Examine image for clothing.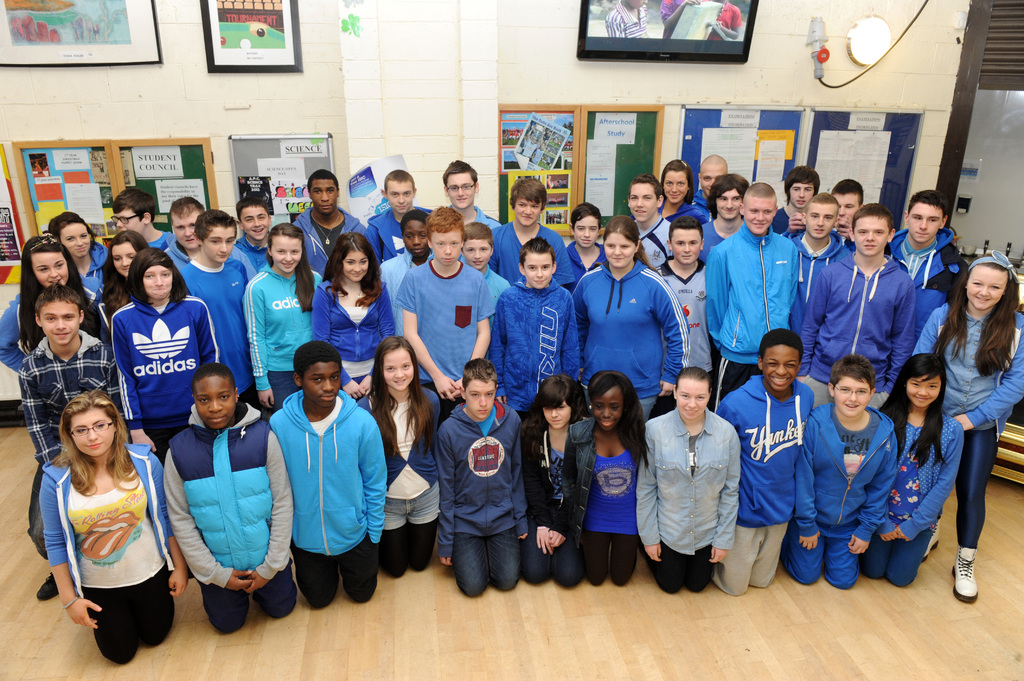
Examination result: [780, 396, 898, 587].
